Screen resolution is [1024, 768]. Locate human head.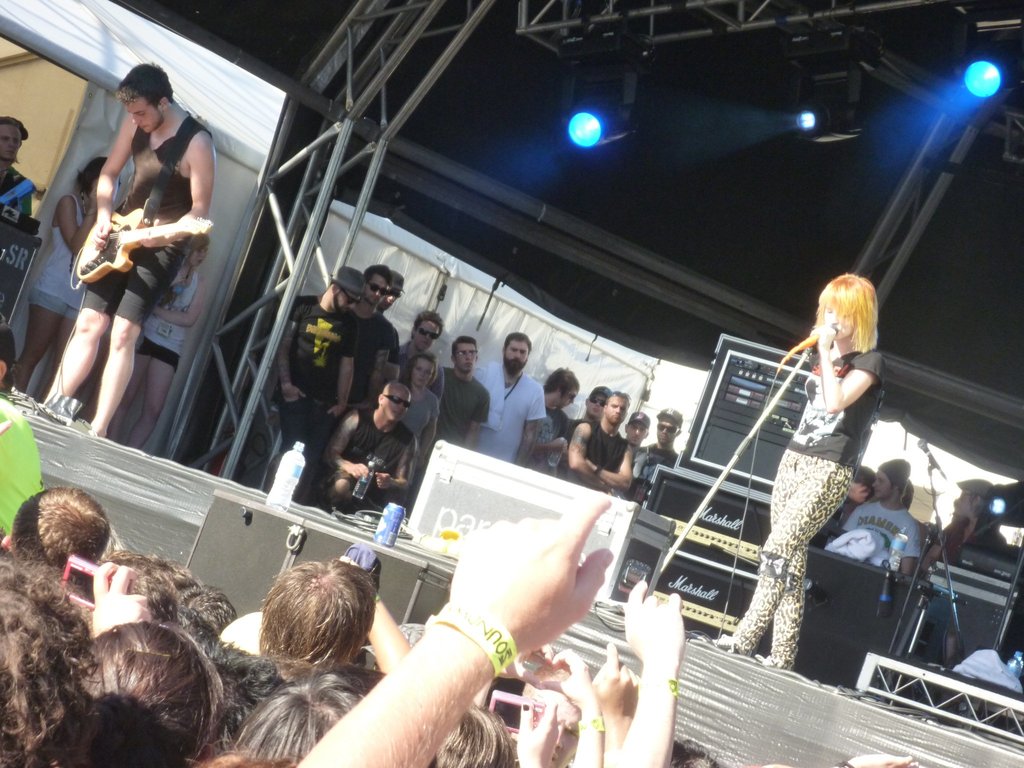
box(212, 641, 287, 754).
